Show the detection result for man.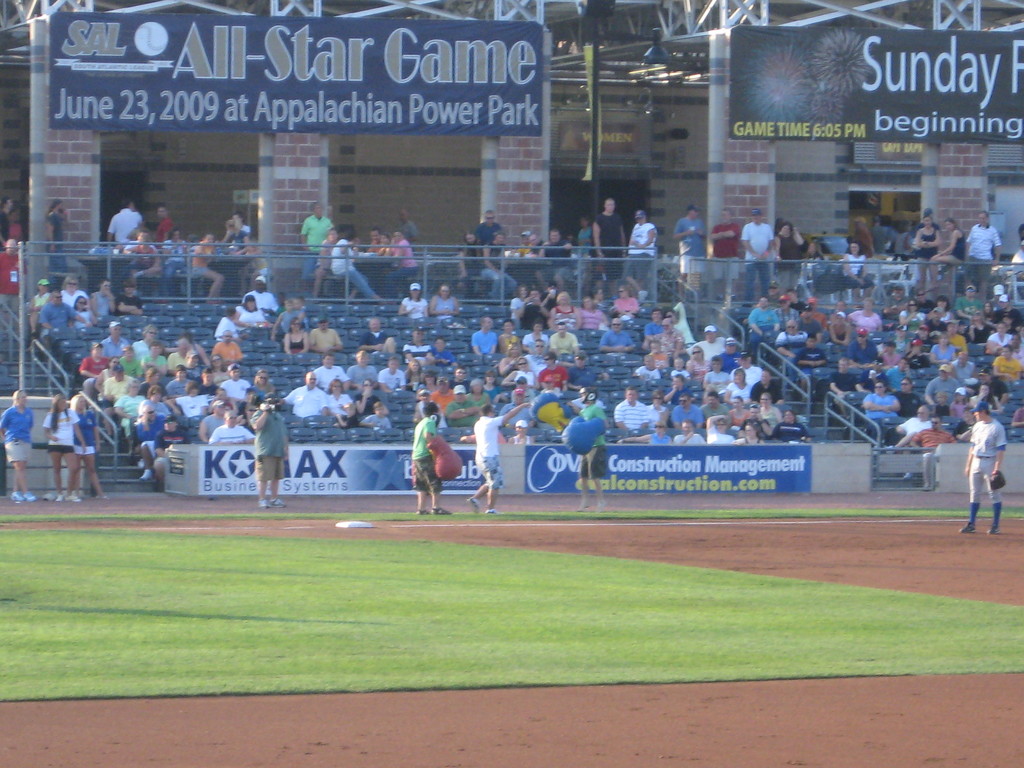
679,425,703,442.
